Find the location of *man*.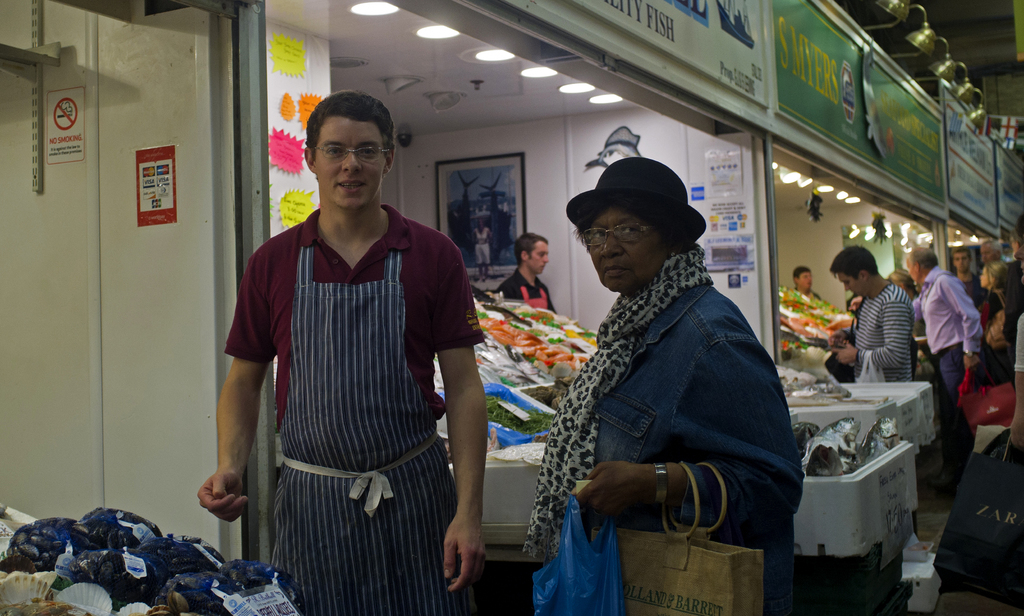
Location: region(900, 249, 982, 490).
